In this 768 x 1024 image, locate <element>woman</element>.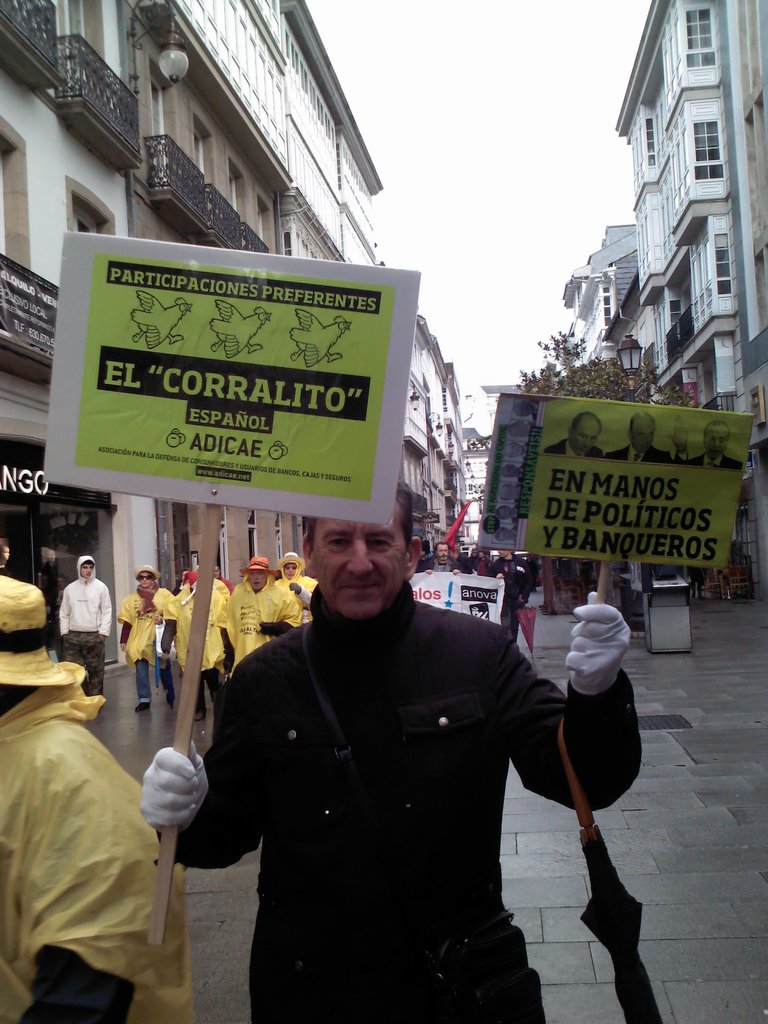
Bounding box: left=115, top=558, right=178, bottom=715.
